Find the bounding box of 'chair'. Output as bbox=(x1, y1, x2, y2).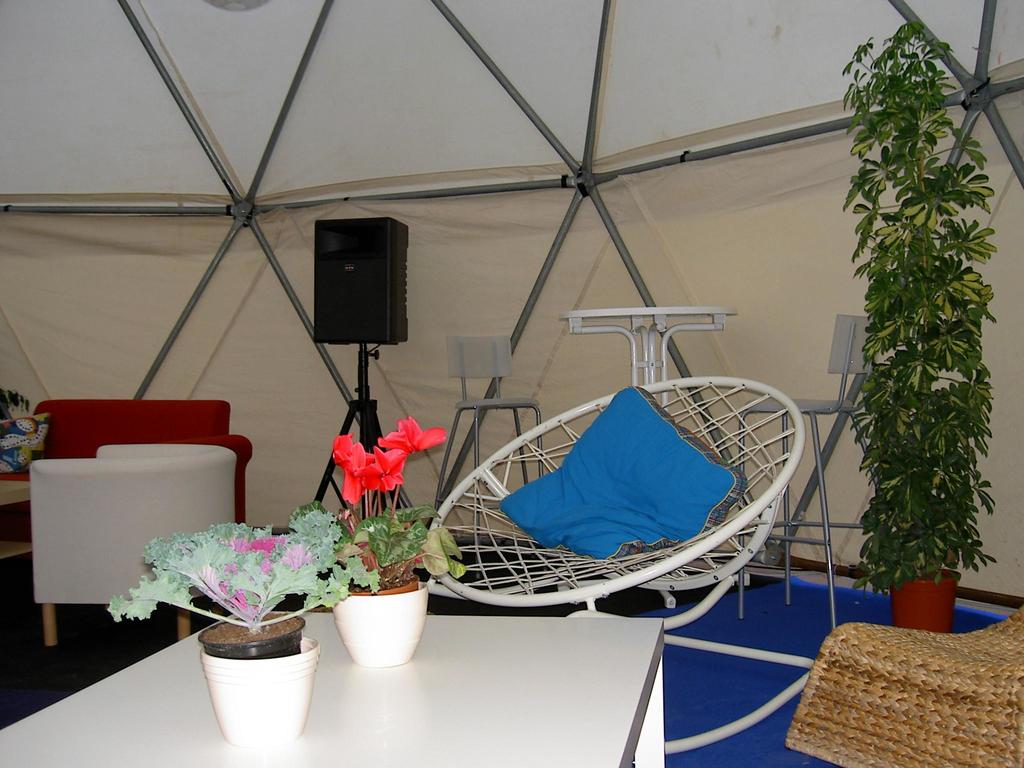
bbox=(422, 373, 821, 753).
